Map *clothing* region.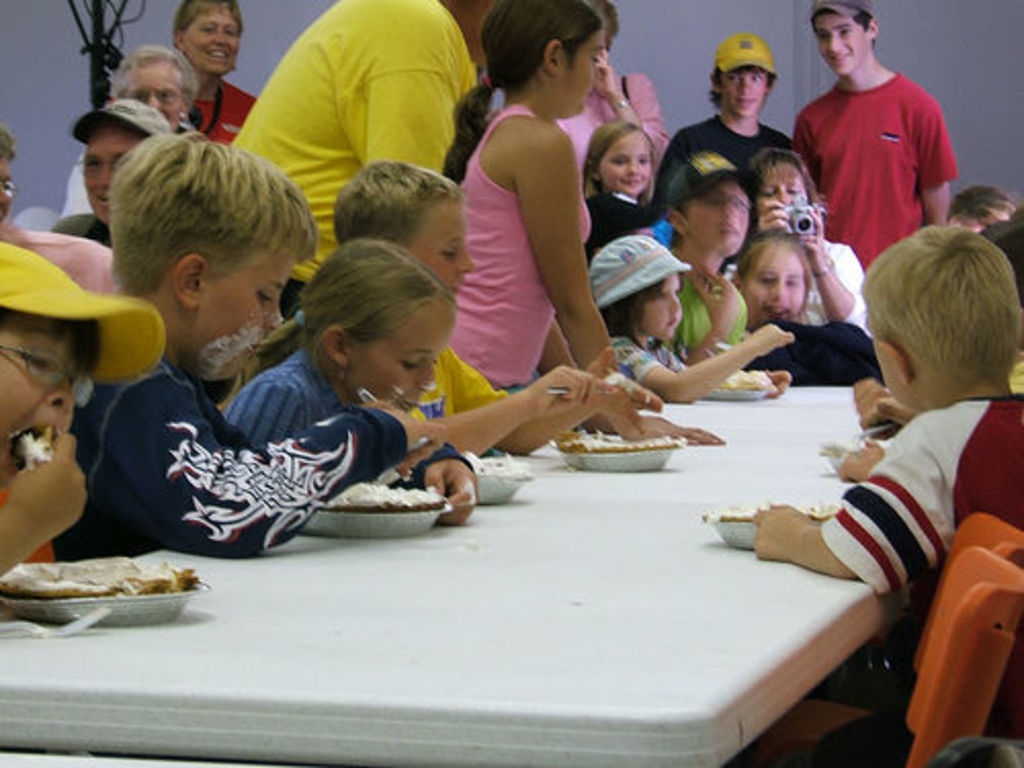
Mapped to pyautogui.locateOnScreen(223, 0, 449, 285).
